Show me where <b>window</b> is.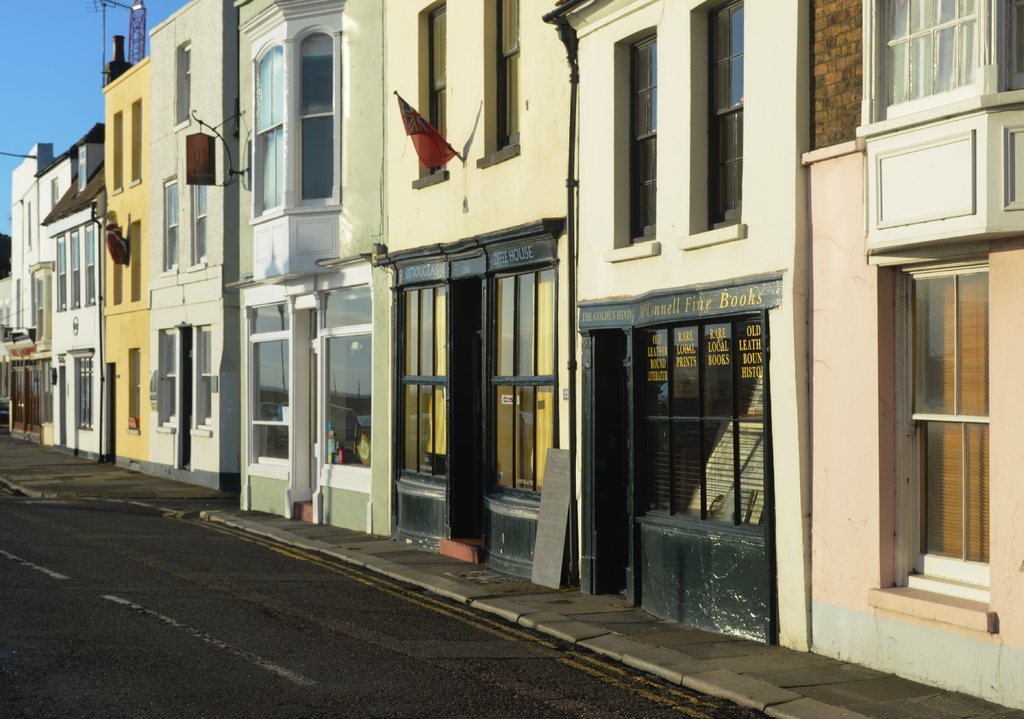
<b>window</b> is at <box>282,25,346,213</box>.
